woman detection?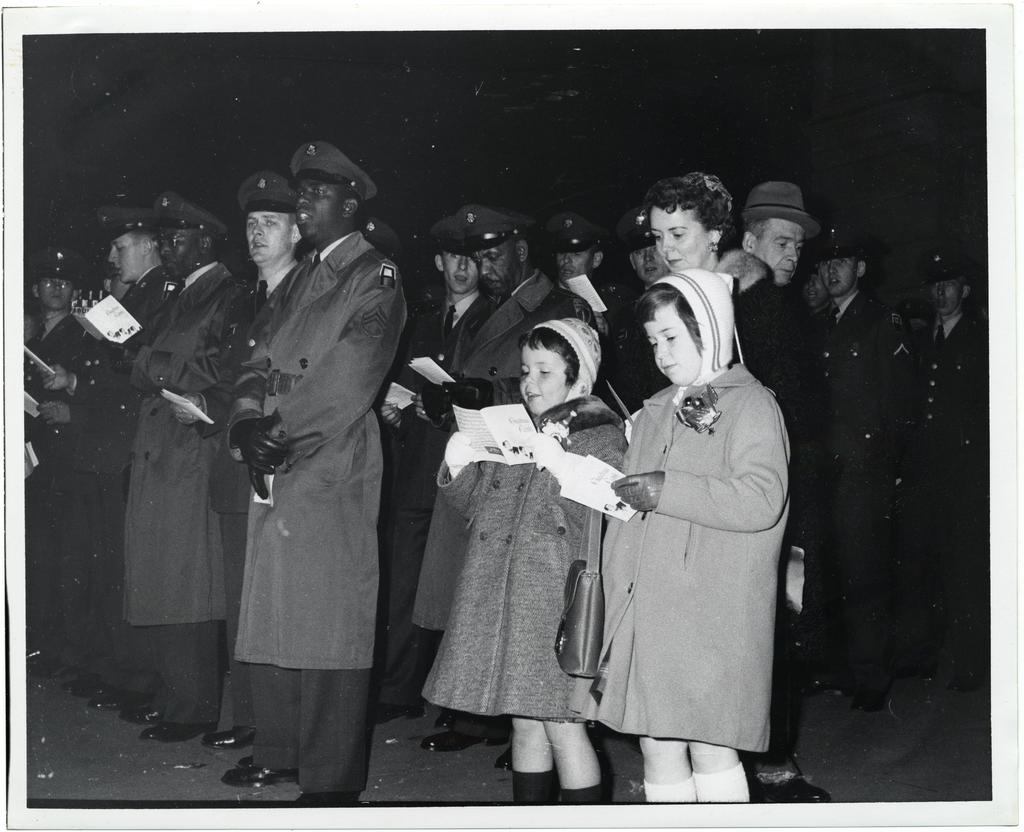
[left=607, top=170, right=824, bottom=810]
